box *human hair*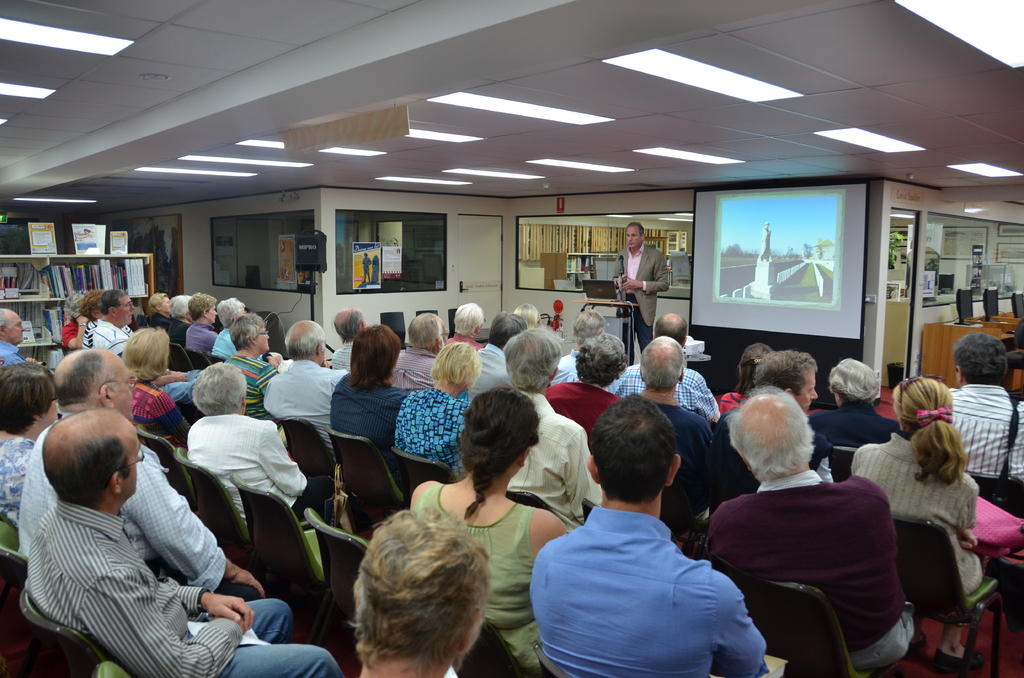
region(121, 327, 171, 385)
